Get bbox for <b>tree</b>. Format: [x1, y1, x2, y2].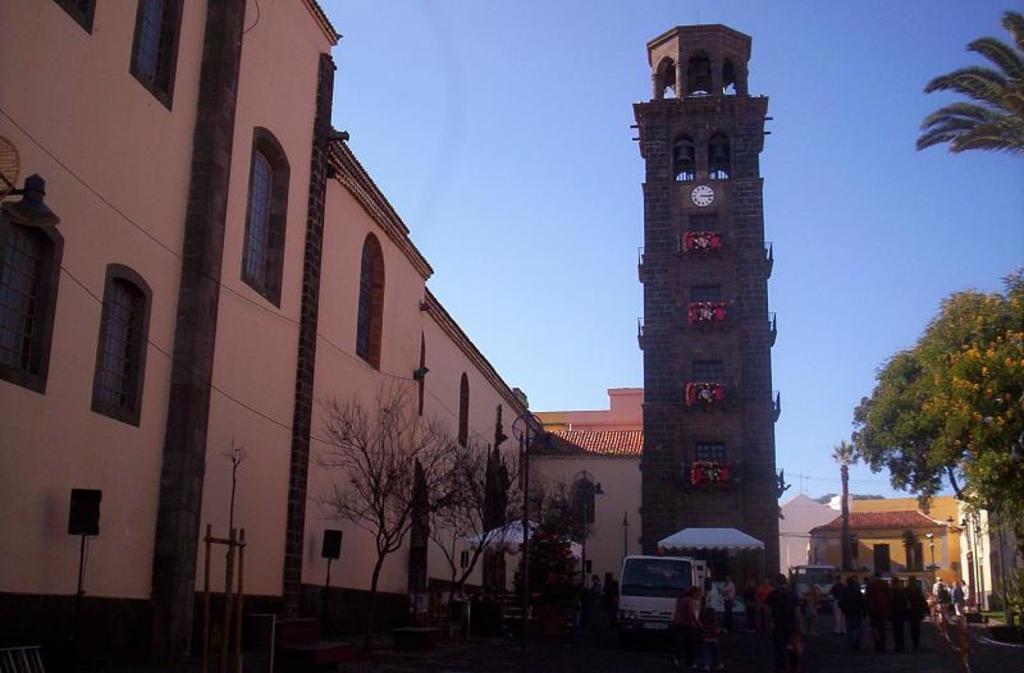
[293, 375, 506, 592].
